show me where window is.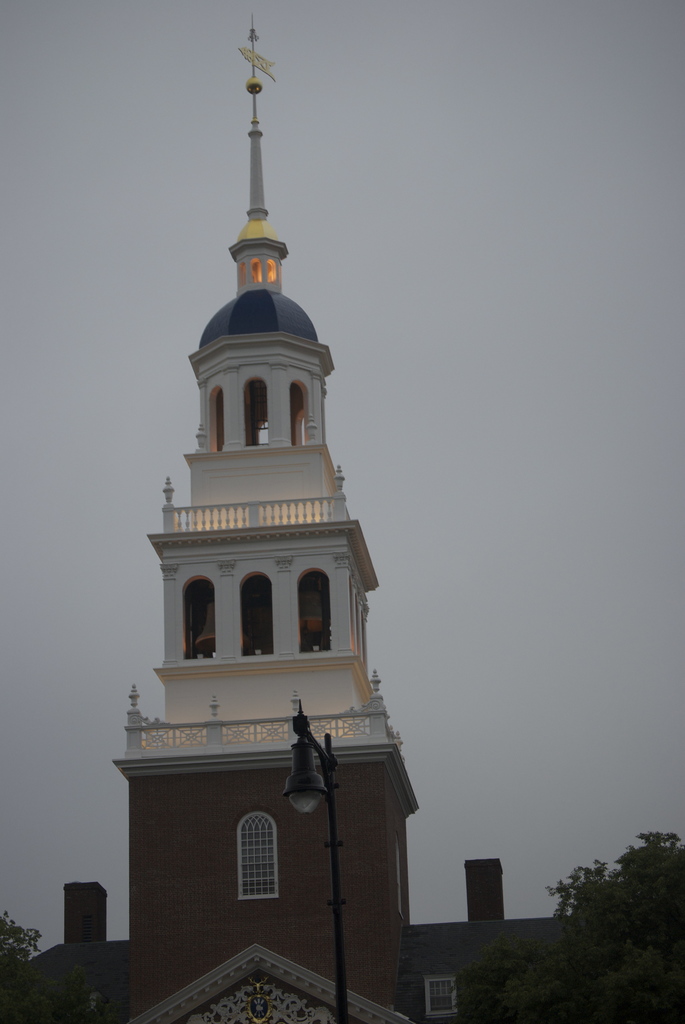
window is at {"left": 185, "top": 580, "right": 217, "bottom": 659}.
